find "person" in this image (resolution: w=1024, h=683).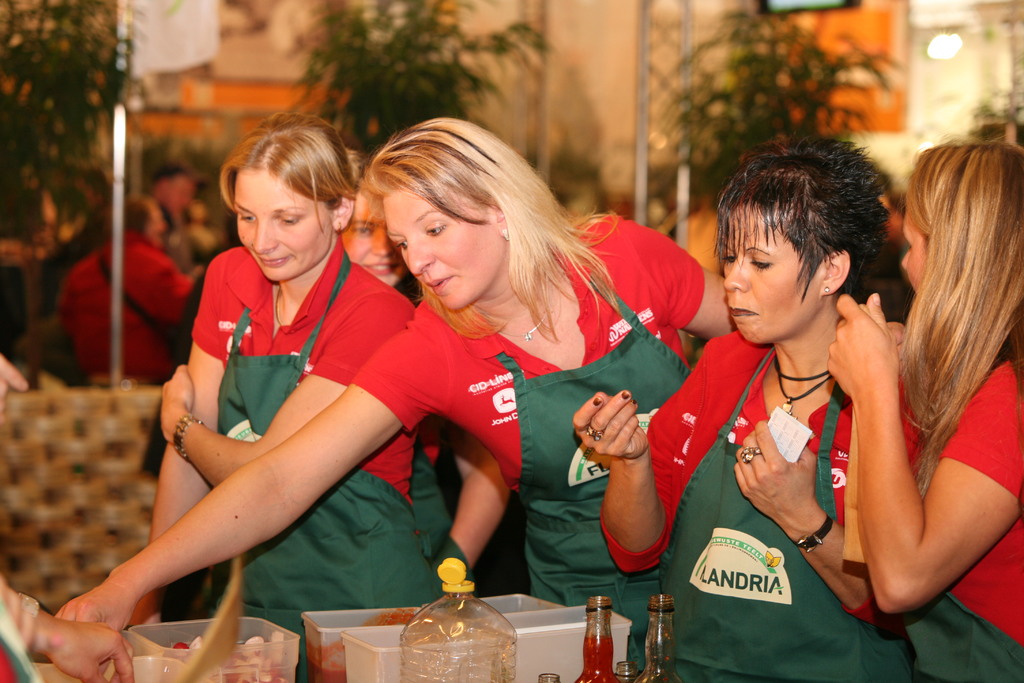
locate(153, 122, 410, 682).
